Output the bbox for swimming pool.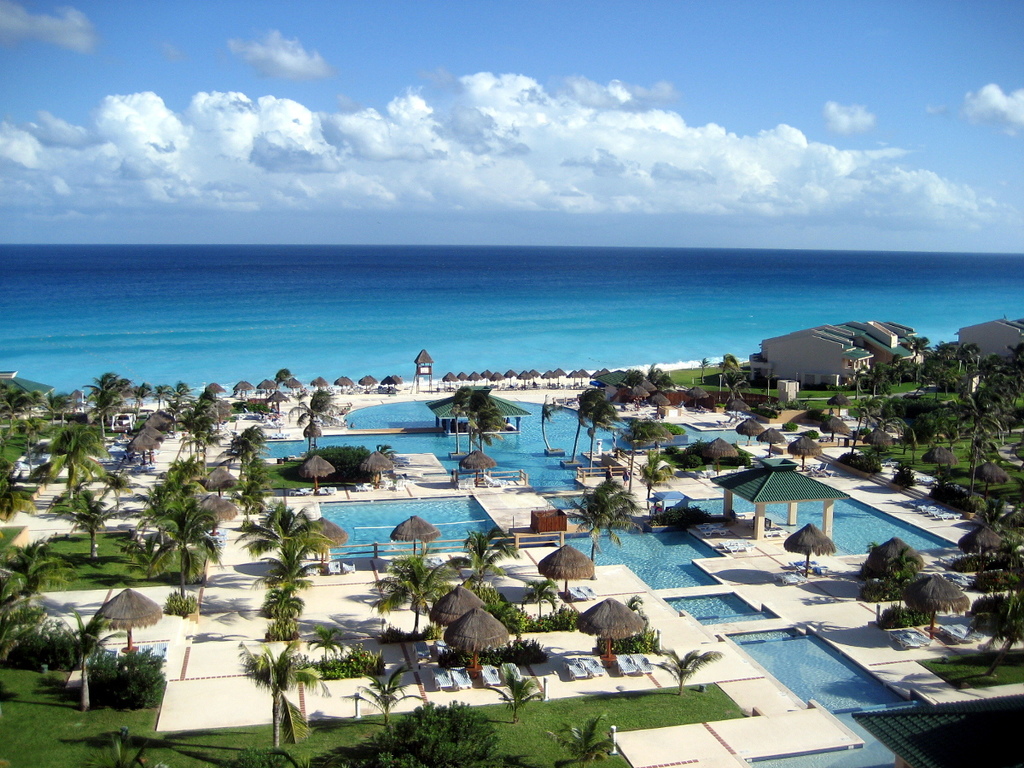
box(653, 491, 957, 558).
